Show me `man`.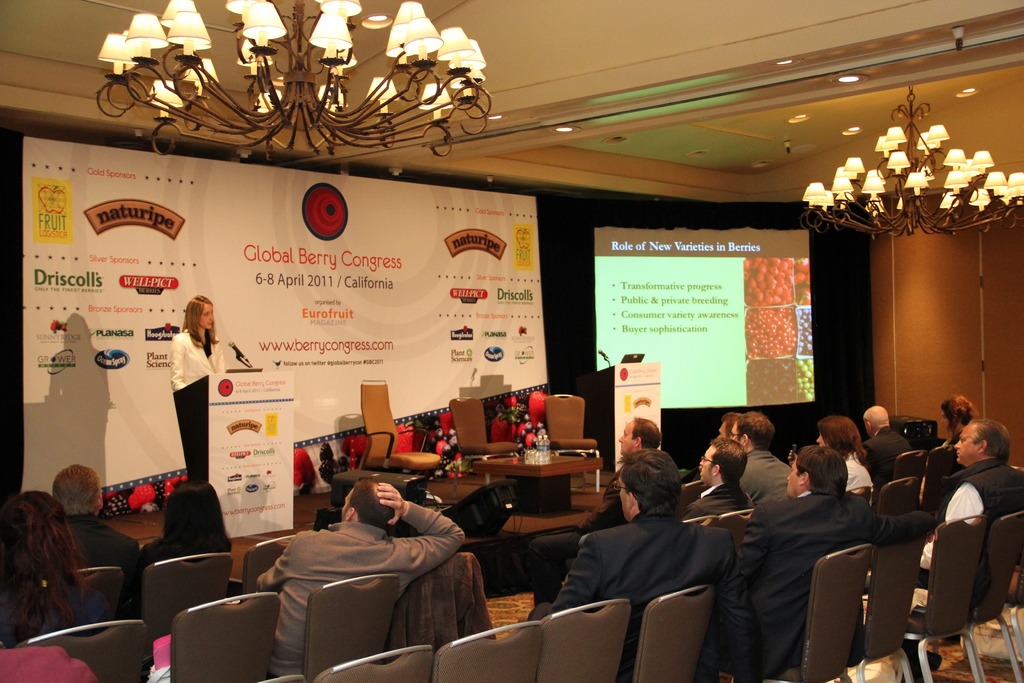
`man` is here: bbox(550, 461, 745, 646).
